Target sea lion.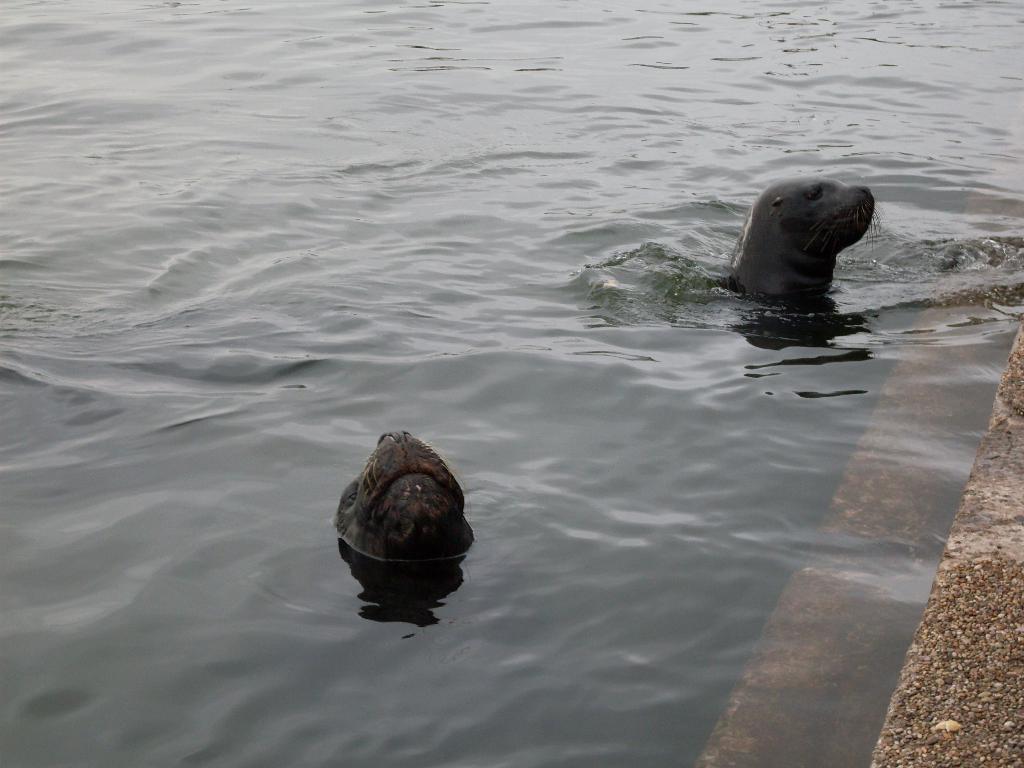
Target region: region(726, 180, 878, 287).
